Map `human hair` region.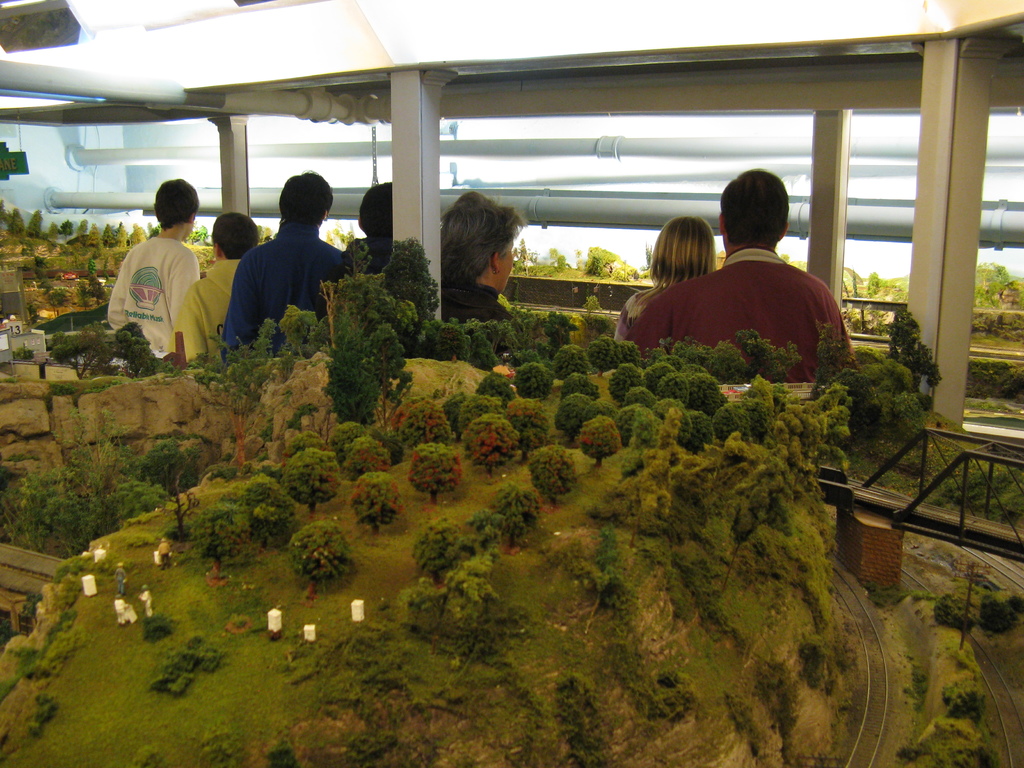
Mapped to 212/212/260/256.
